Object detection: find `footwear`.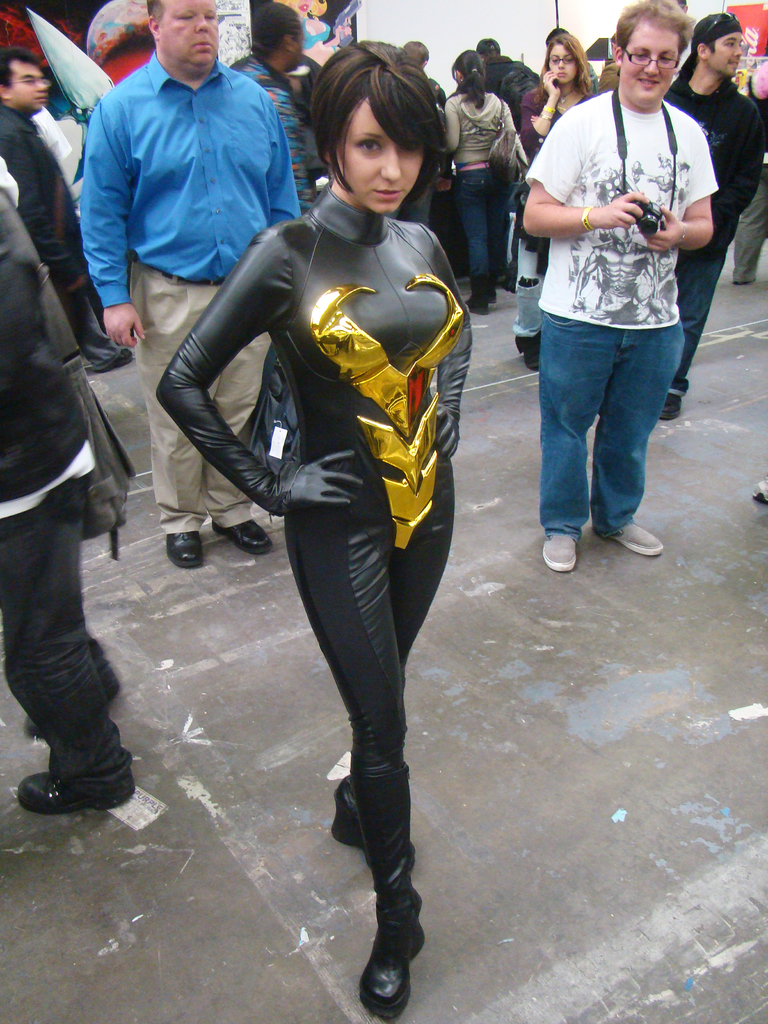
(x1=369, y1=884, x2=434, y2=1023).
